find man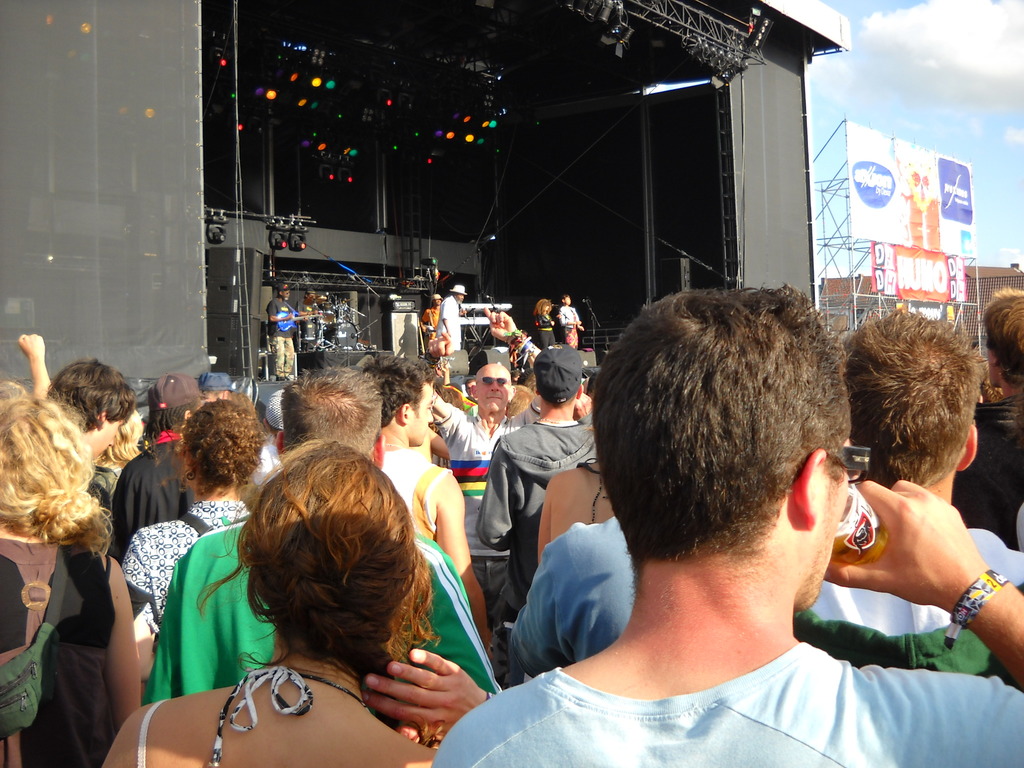
box=[420, 288, 441, 346]
